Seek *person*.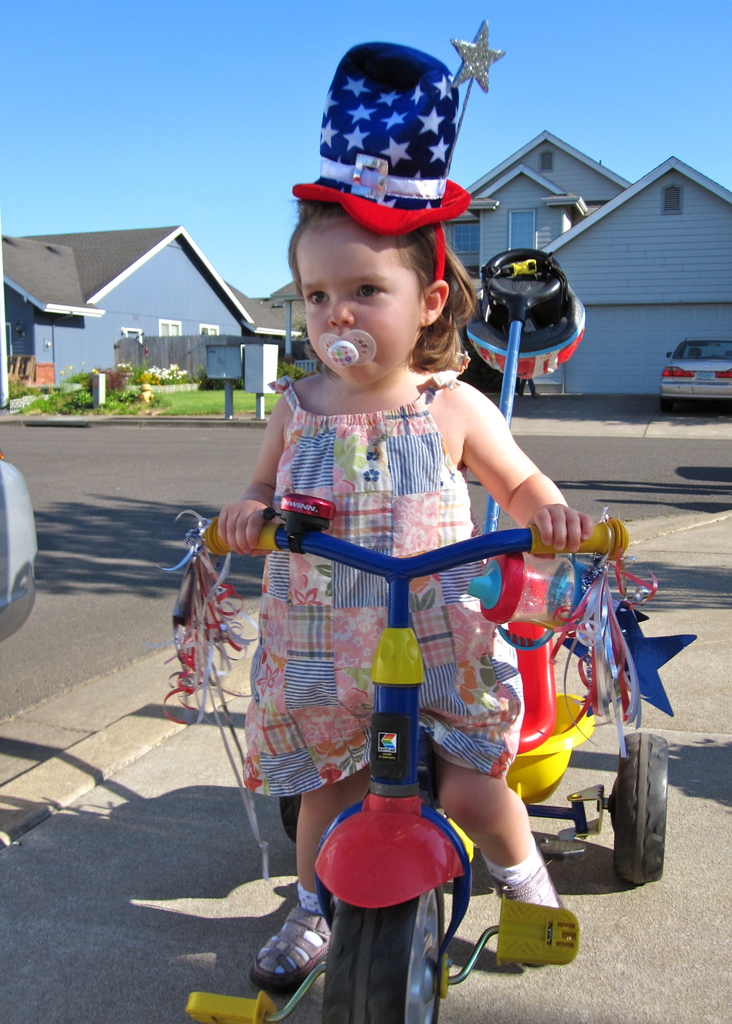
bbox=[219, 170, 608, 1003].
